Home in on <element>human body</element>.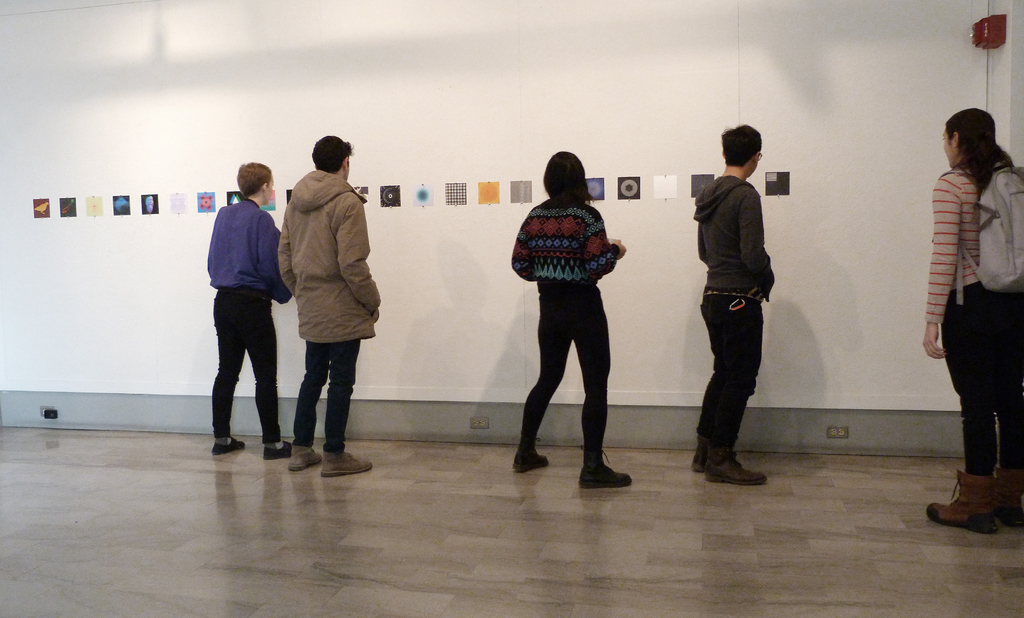
Homed in at x1=924, y1=162, x2=1023, y2=533.
